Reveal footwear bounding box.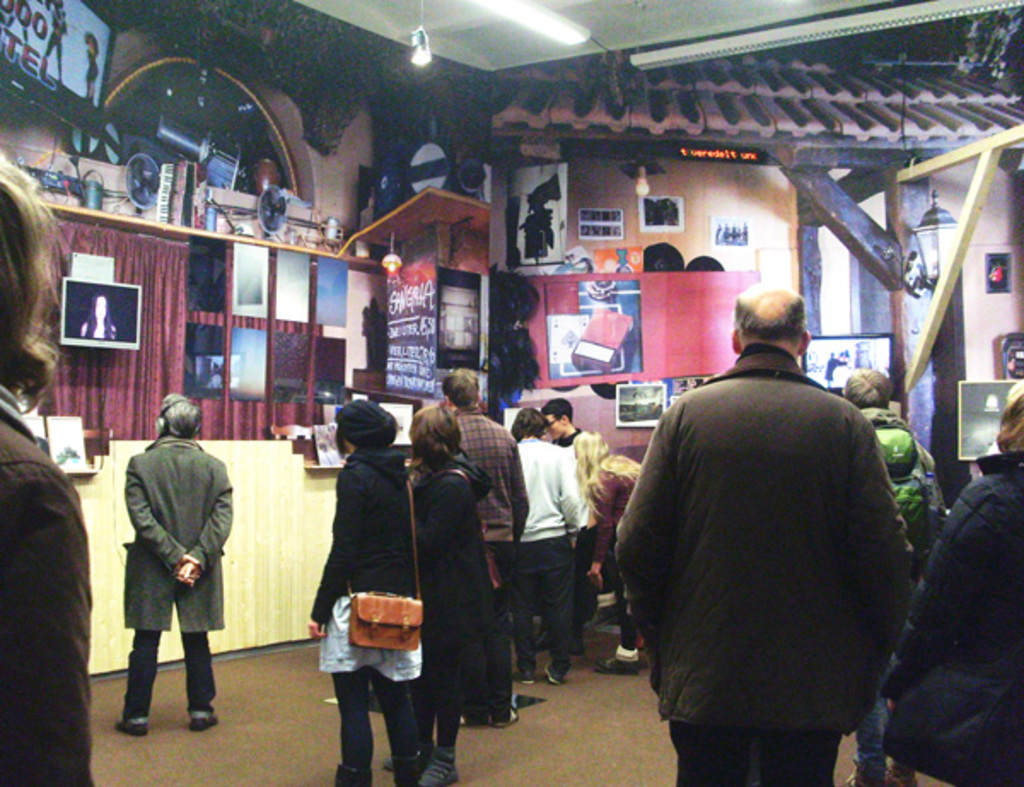
Revealed: 847,768,884,785.
